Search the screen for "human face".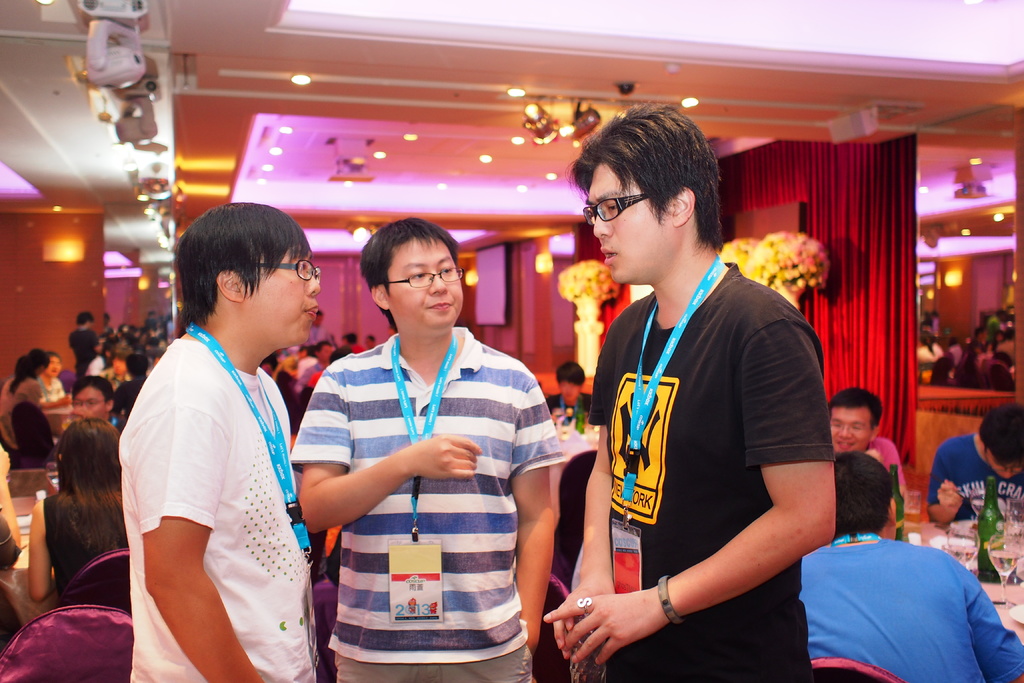
Found at left=389, top=236, right=462, bottom=327.
